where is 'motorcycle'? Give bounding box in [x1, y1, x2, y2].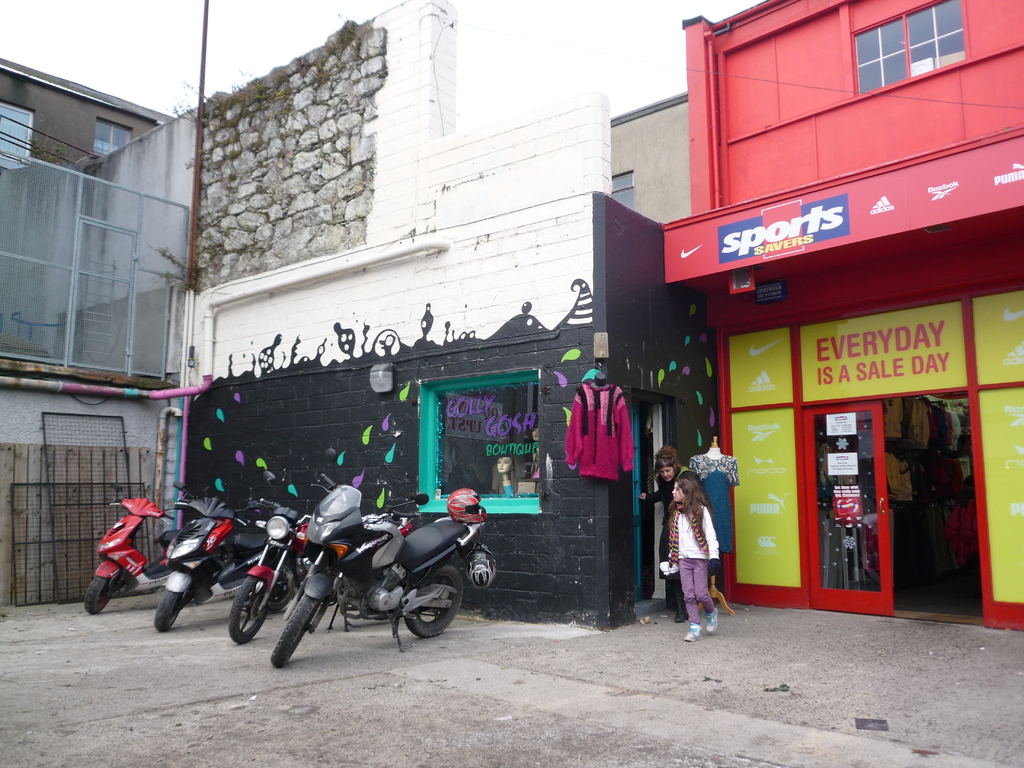
[227, 504, 413, 650].
